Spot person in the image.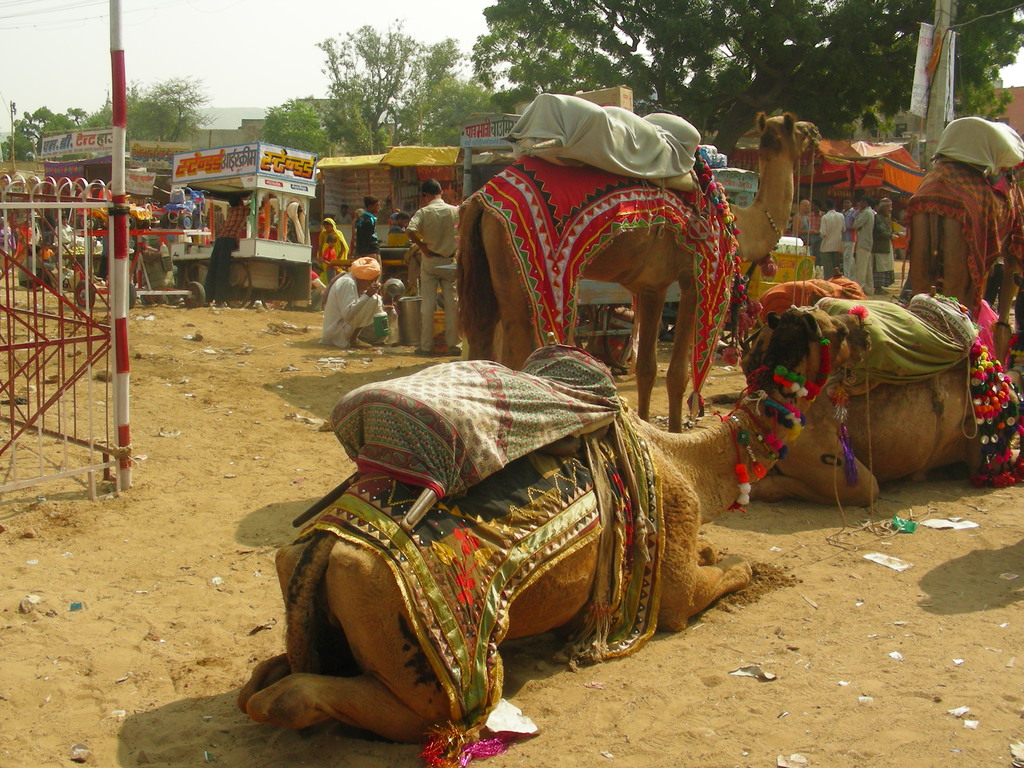
person found at [left=352, top=204, right=368, bottom=221].
